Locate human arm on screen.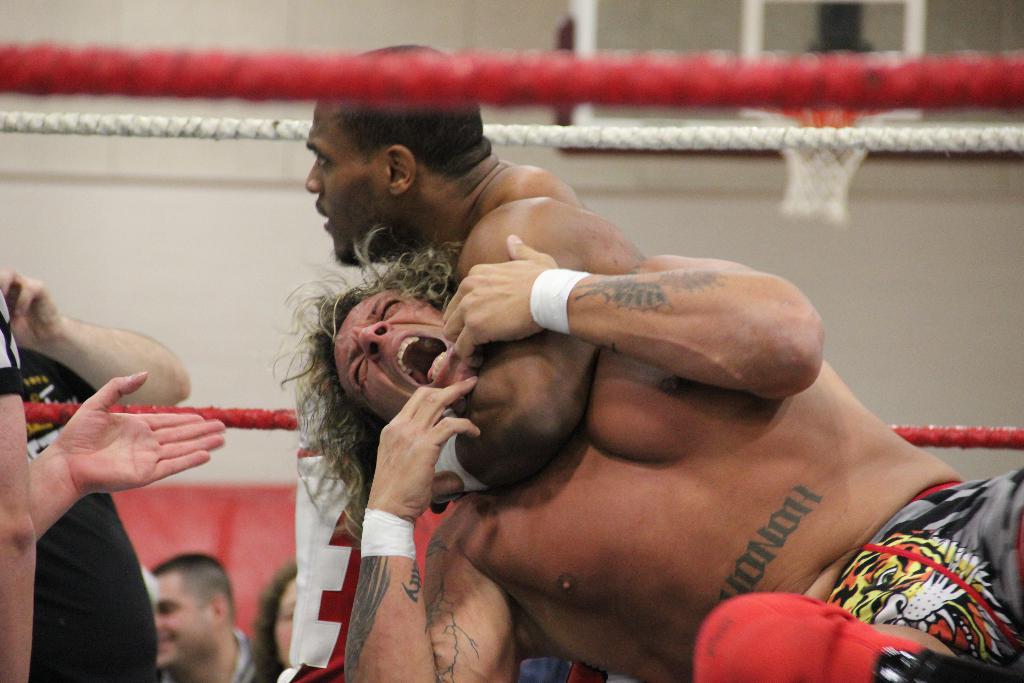
On screen at [428, 194, 619, 511].
